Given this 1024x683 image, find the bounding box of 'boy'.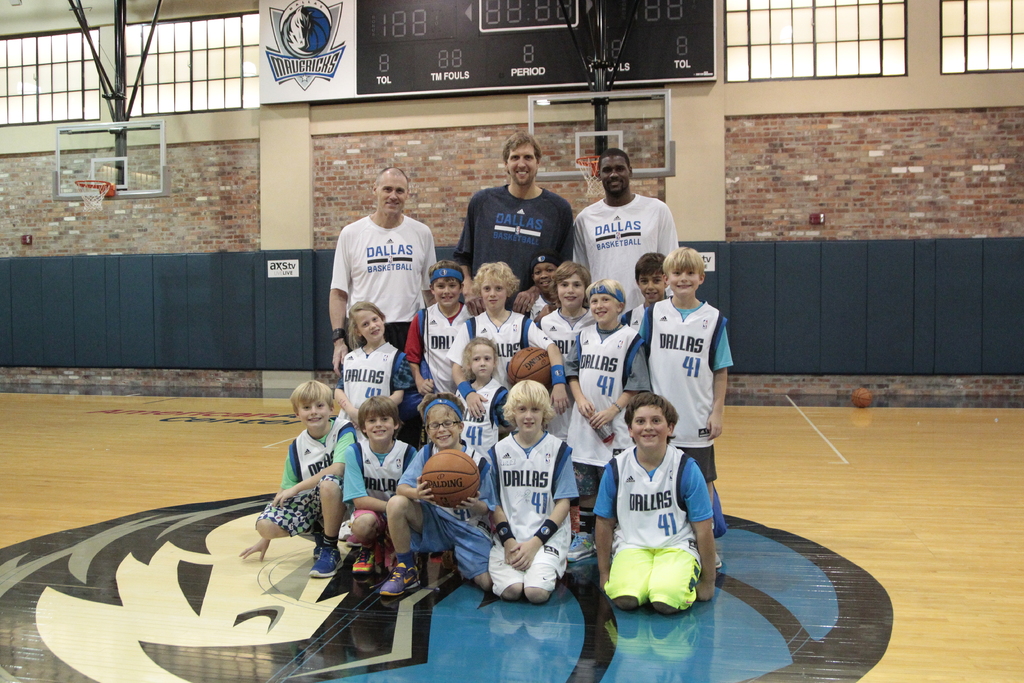
[589,390,719,611].
